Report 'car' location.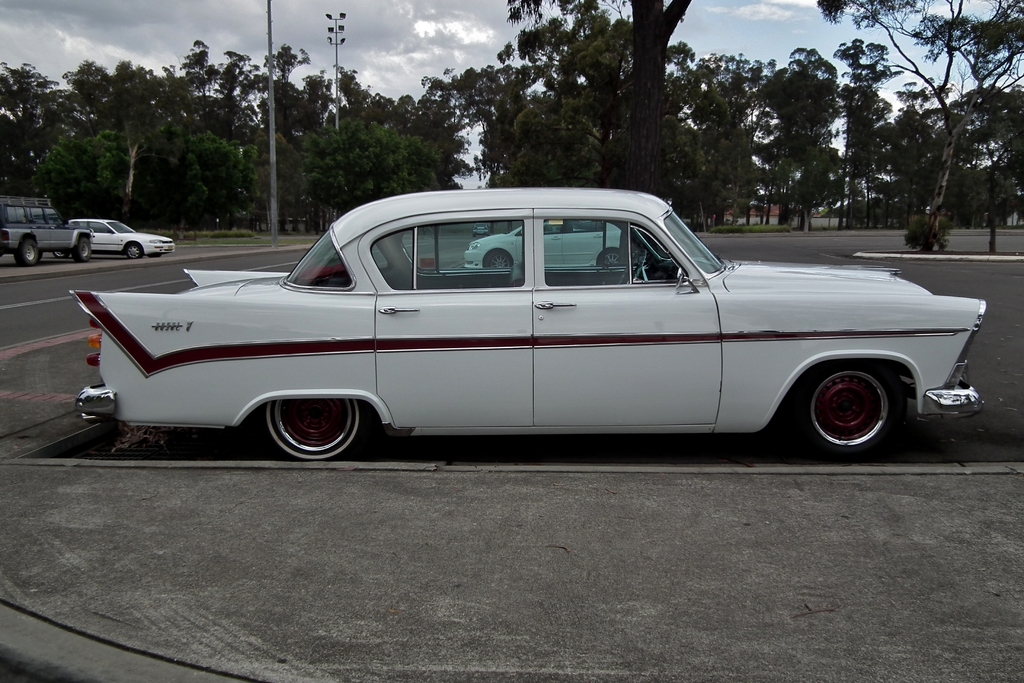
Report: 476, 223, 489, 233.
